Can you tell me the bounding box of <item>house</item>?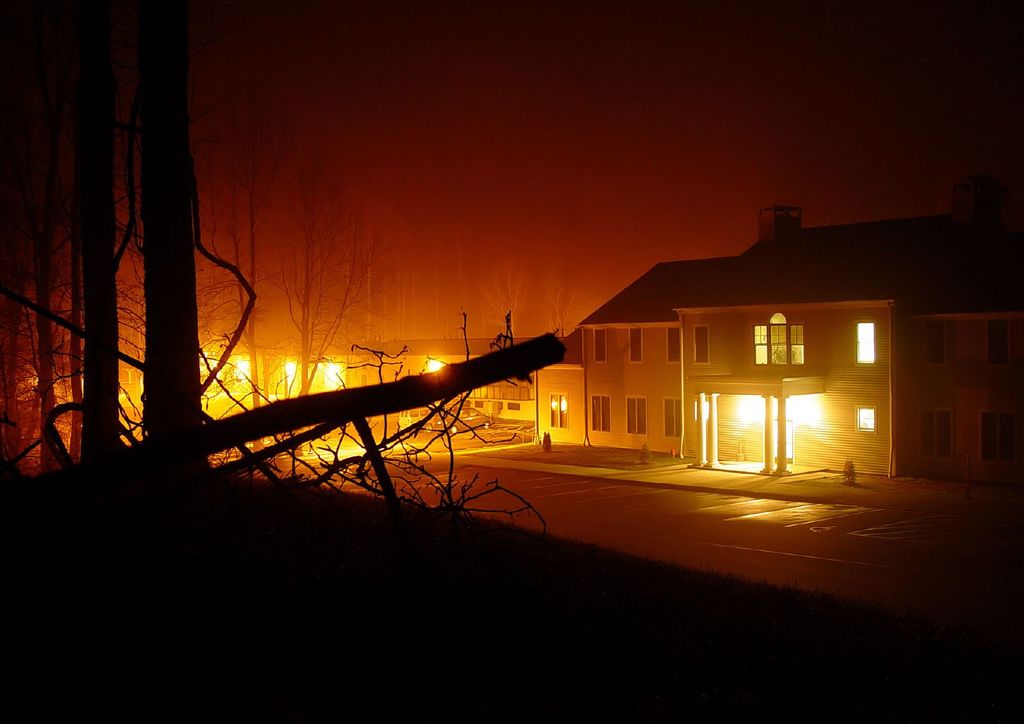
{"x1": 540, "y1": 233, "x2": 928, "y2": 486}.
